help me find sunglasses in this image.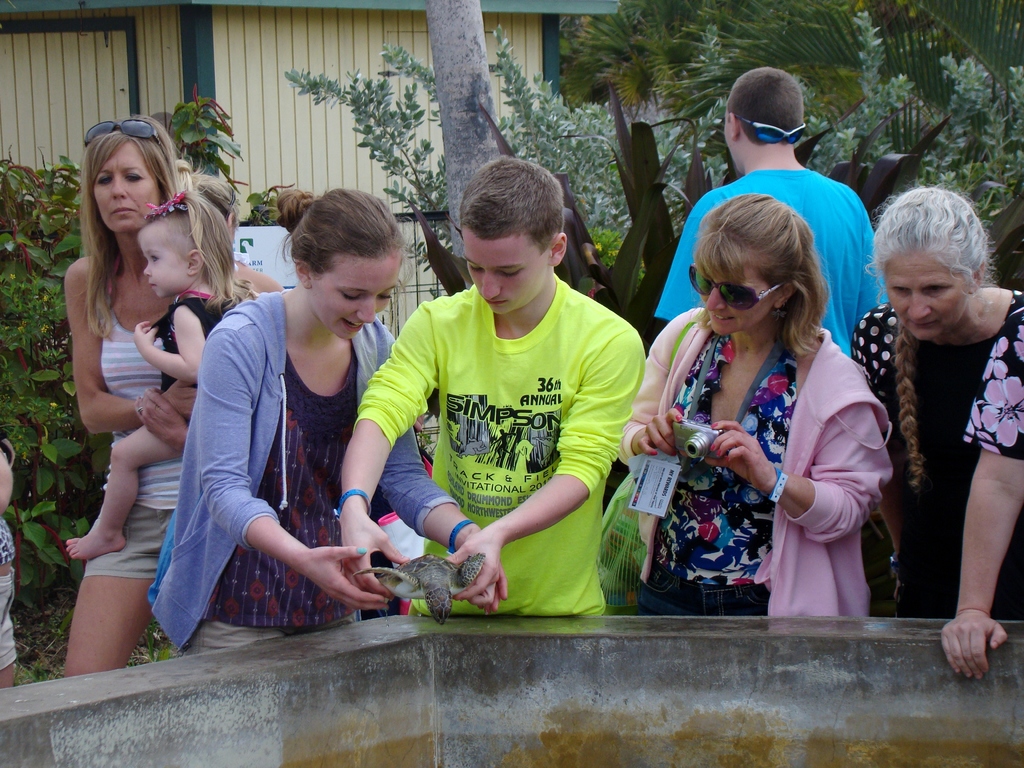
Found it: [690, 267, 785, 314].
